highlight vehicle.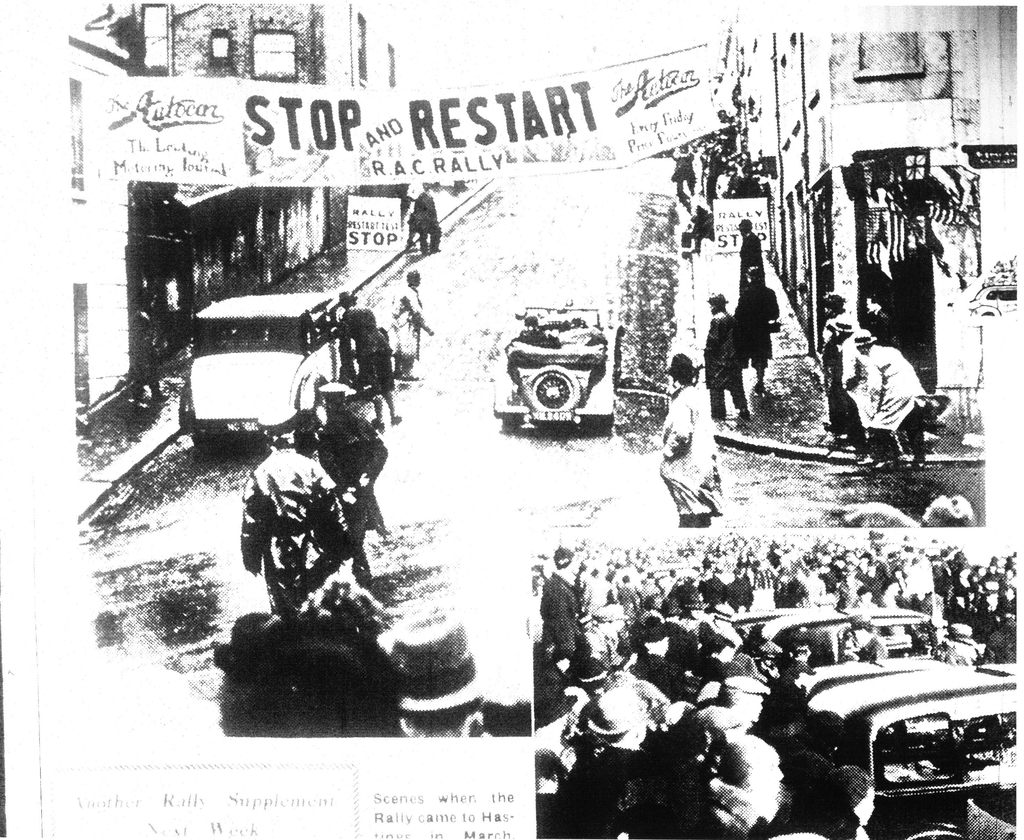
Highlighted region: x1=734, y1=596, x2=857, y2=678.
